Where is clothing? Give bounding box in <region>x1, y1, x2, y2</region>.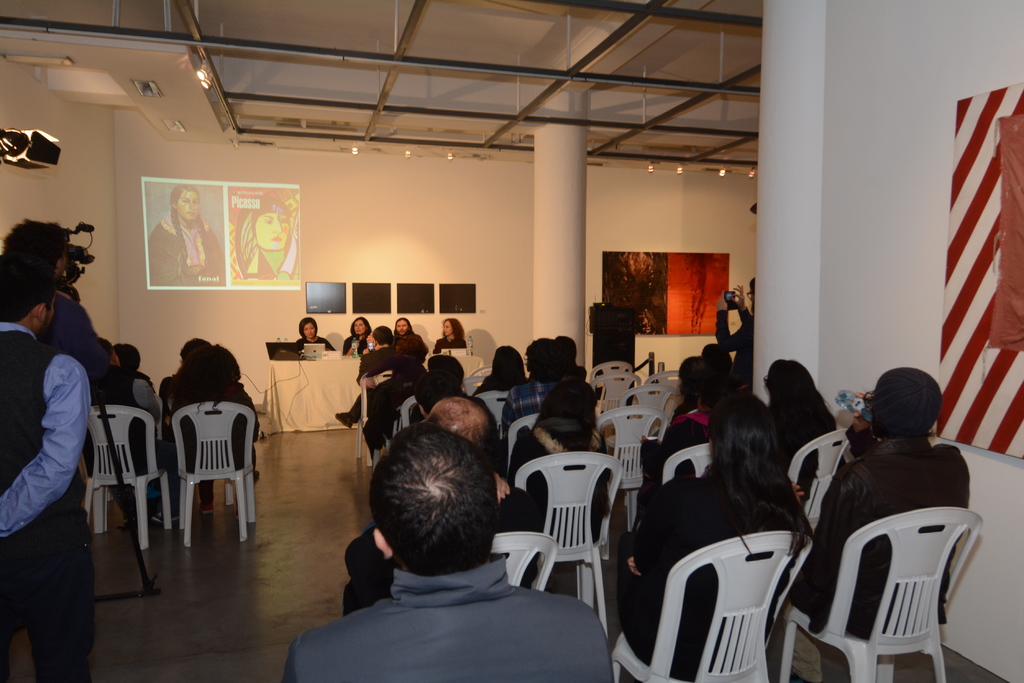
<region>349, 343, 397, 430</region>.
